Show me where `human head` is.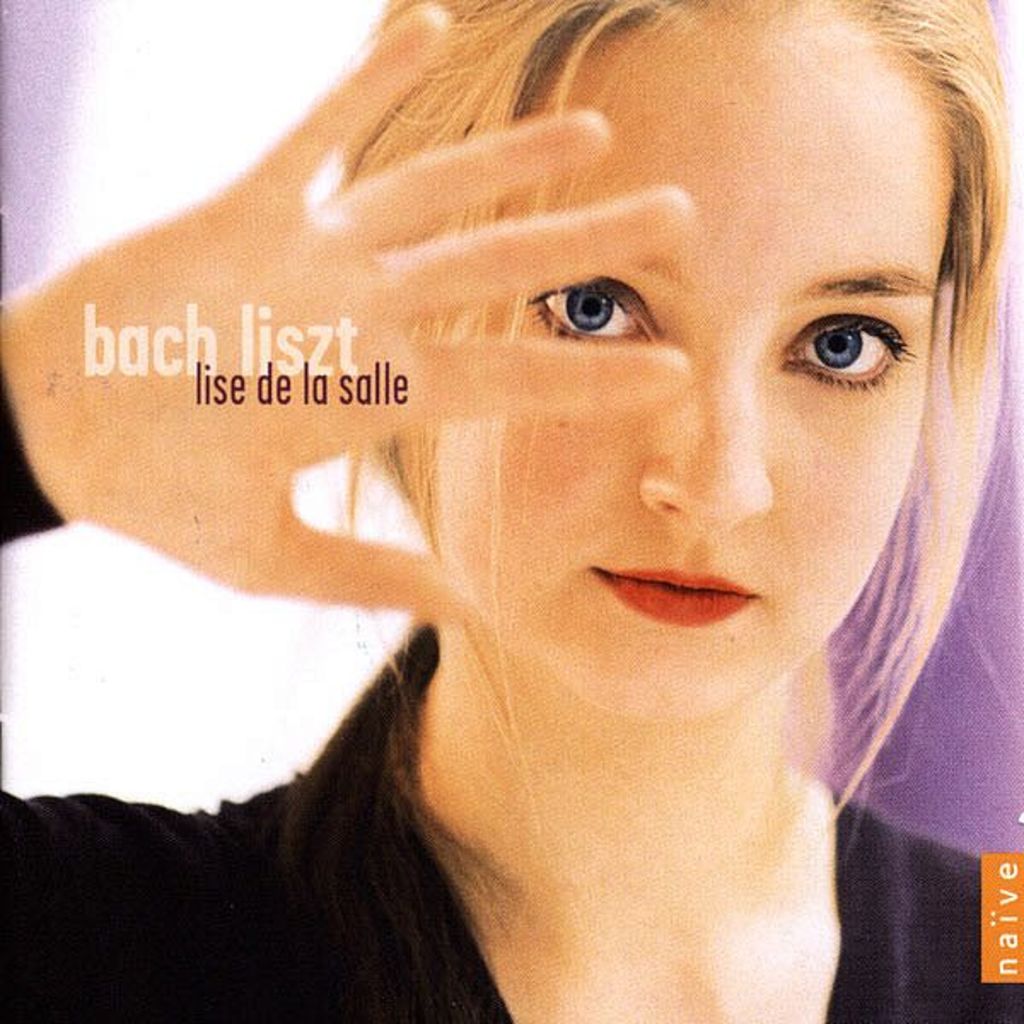
`human head` is at 265/12/998/746.
